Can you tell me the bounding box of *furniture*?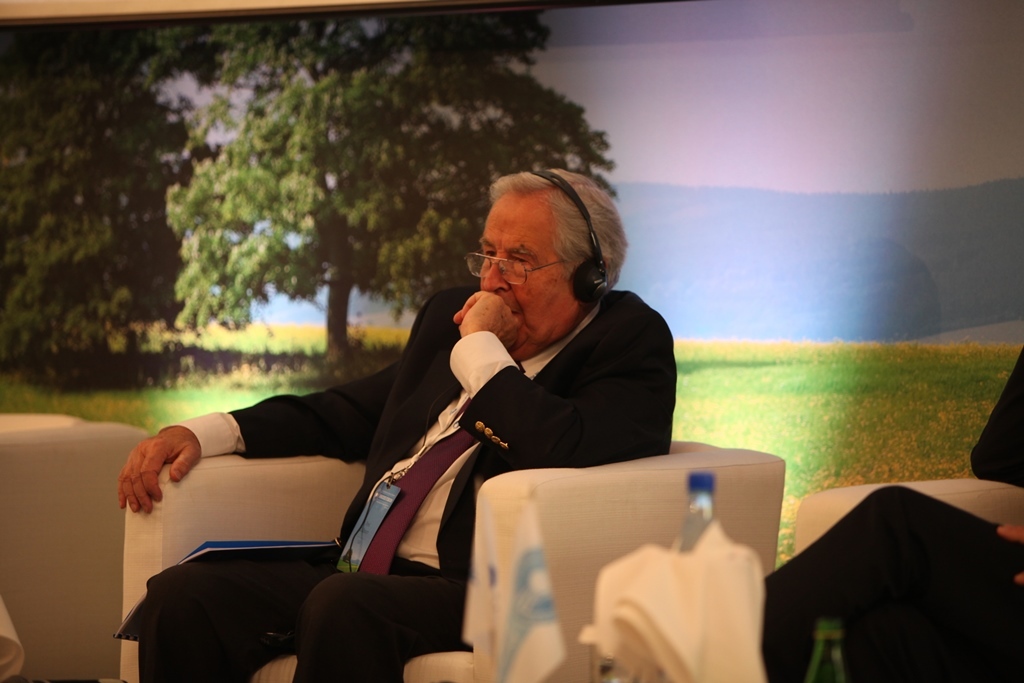
region(791, 479, 1023, 551).
